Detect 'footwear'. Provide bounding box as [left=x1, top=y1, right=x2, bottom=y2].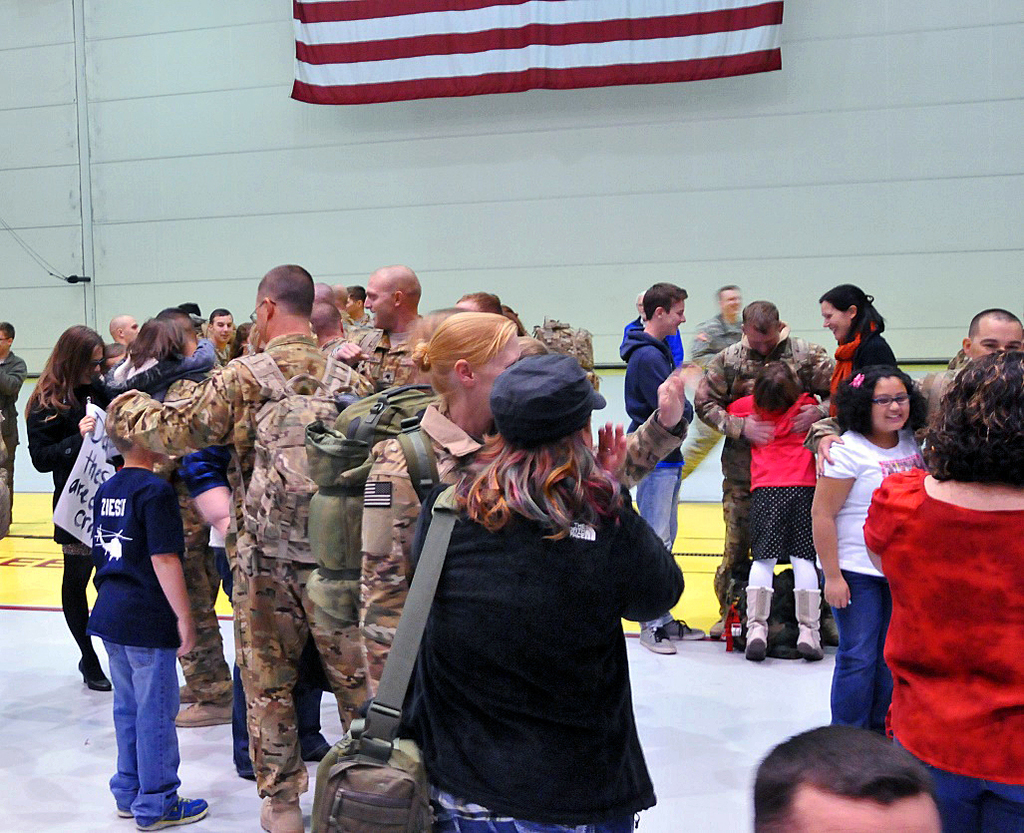
[left=107, top=808, right=134, bottom=818].
